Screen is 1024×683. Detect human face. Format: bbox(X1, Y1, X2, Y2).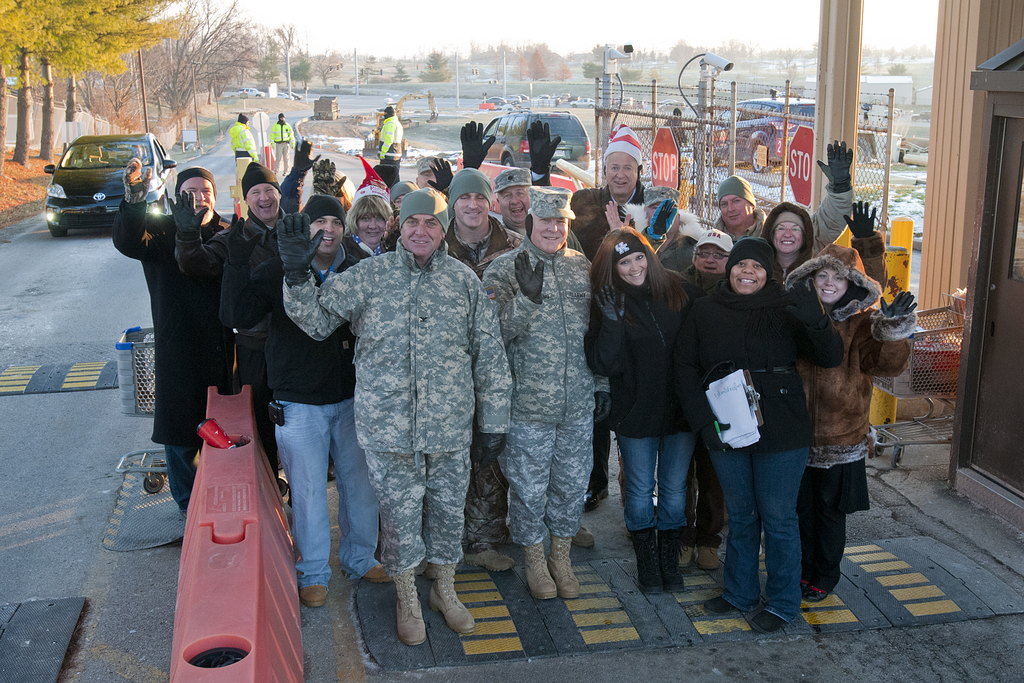
bbox(310, 217, 343, 254).
